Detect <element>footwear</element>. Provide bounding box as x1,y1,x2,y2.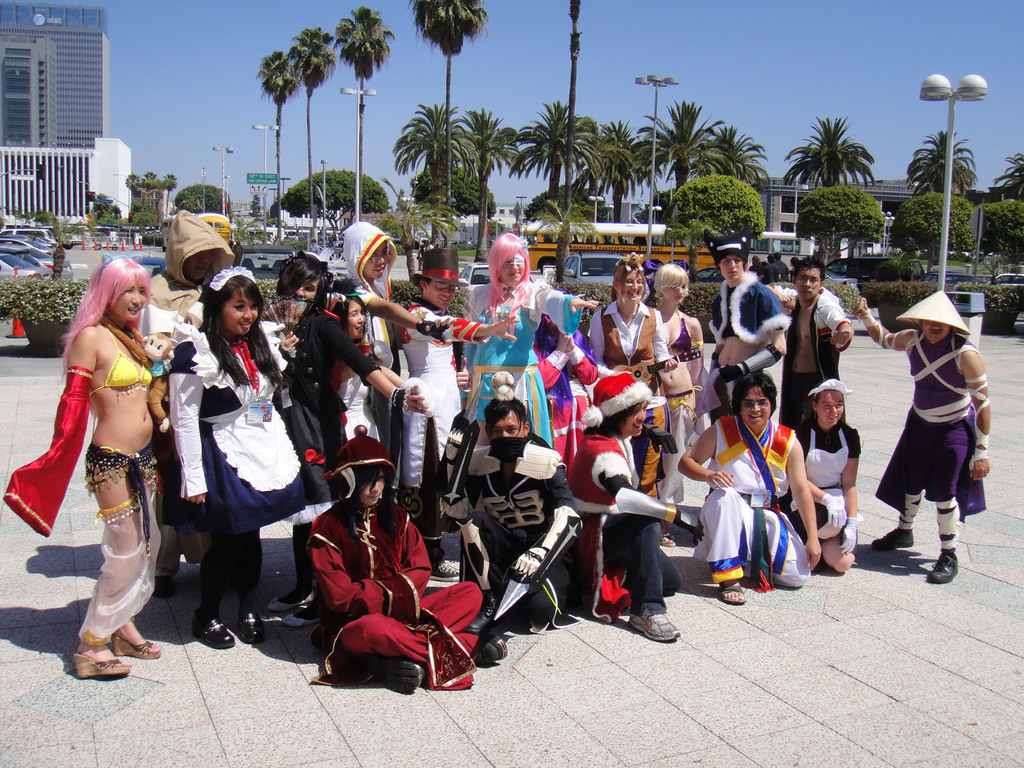
192,609,233,651.
